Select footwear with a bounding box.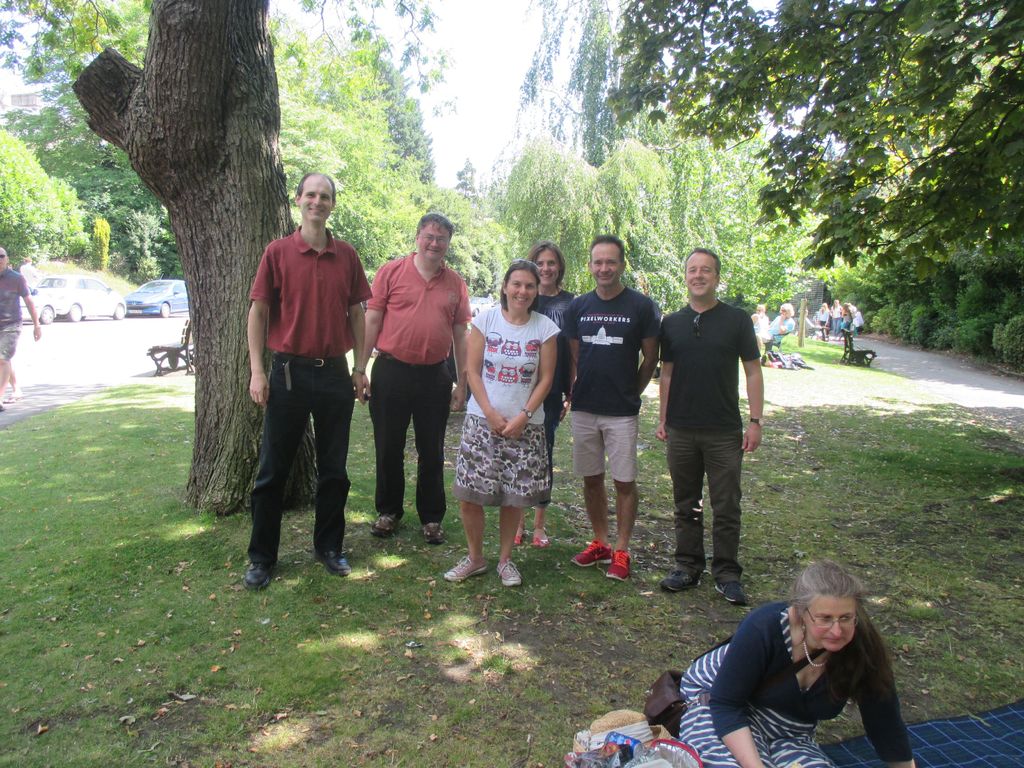
316:553:350:579.
